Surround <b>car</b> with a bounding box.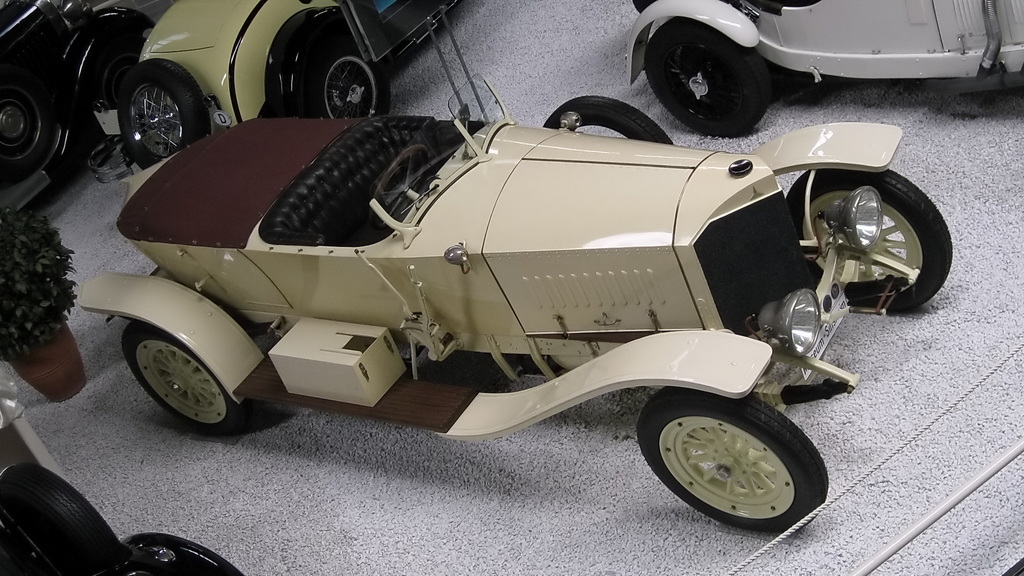
select_region(73, 72, 959, 543).
